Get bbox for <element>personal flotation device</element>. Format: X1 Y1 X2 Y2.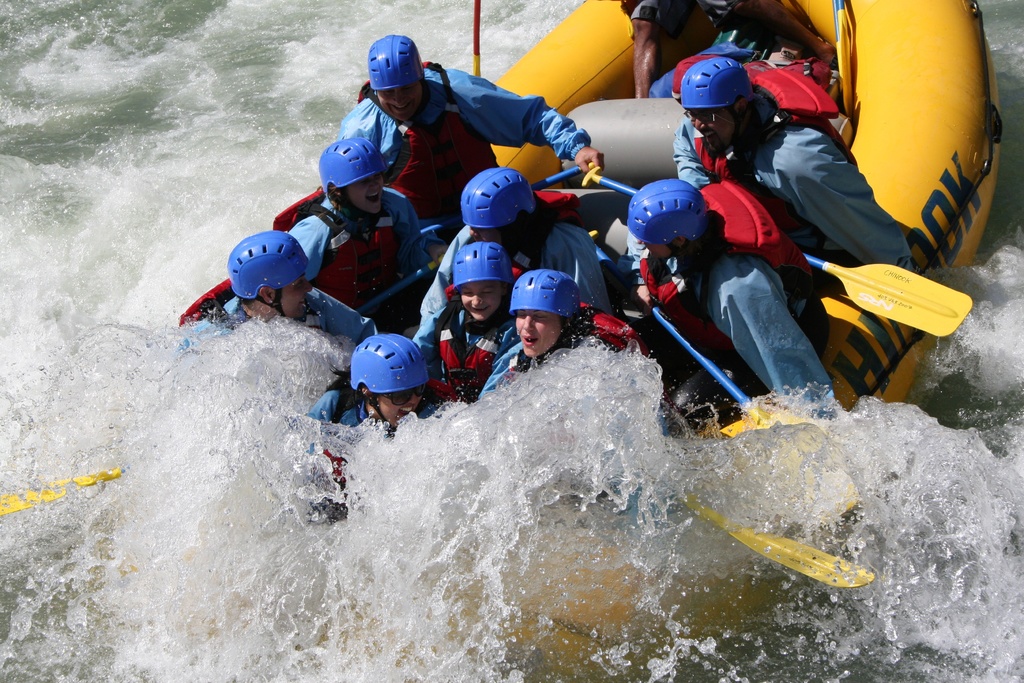
433 276 536 402.
